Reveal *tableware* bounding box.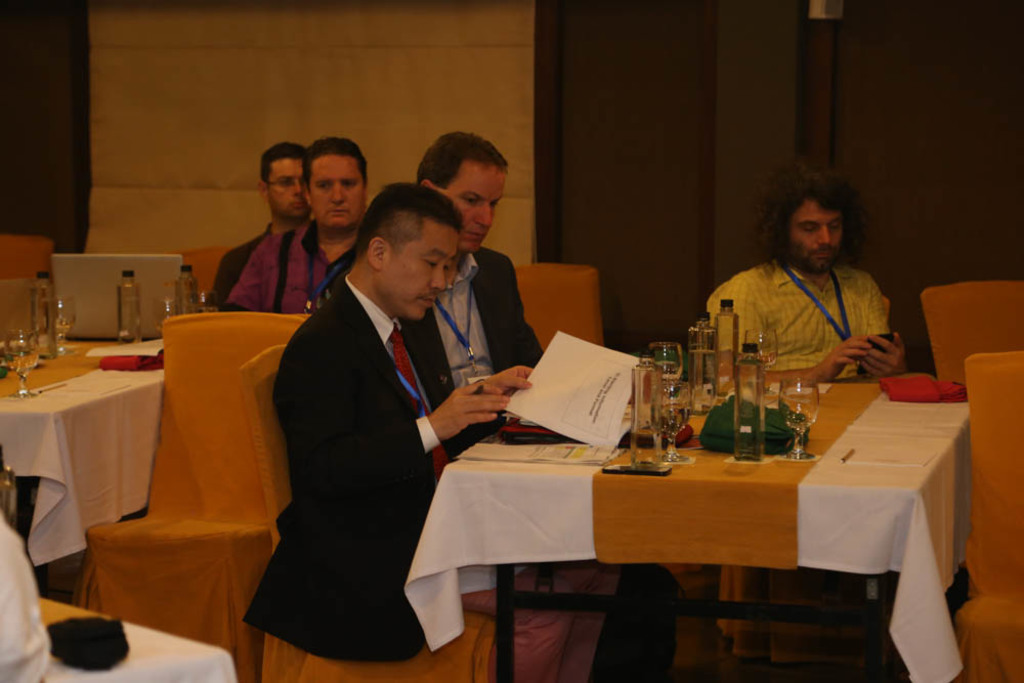
Revealed: [3, 330, 40, 400].
